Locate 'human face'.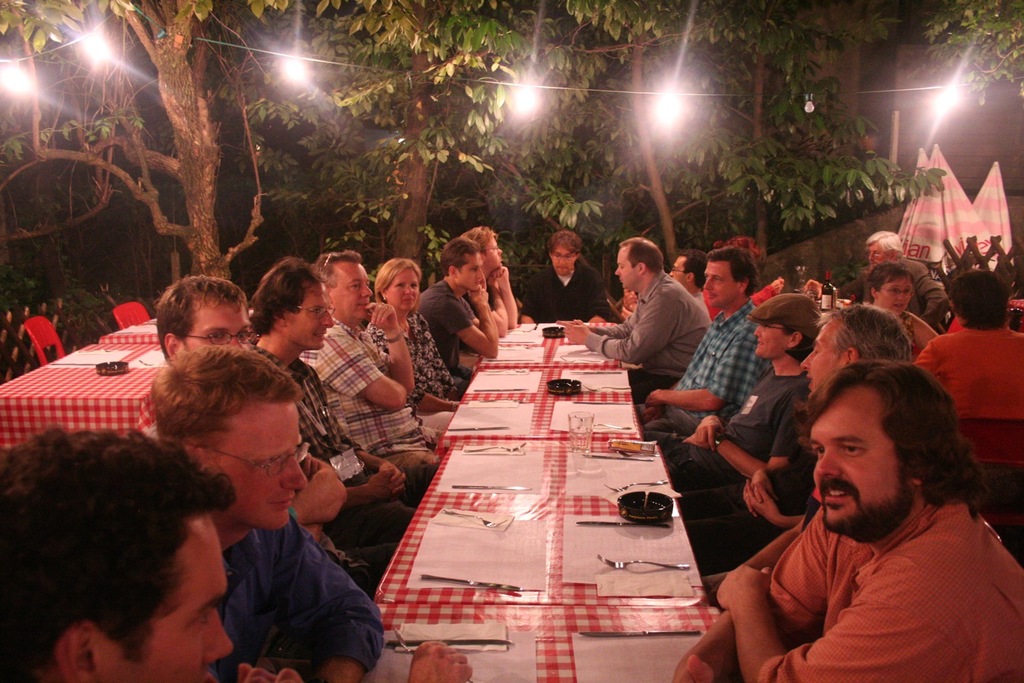
Bounding box: rect(700, 260, 741, 304).
